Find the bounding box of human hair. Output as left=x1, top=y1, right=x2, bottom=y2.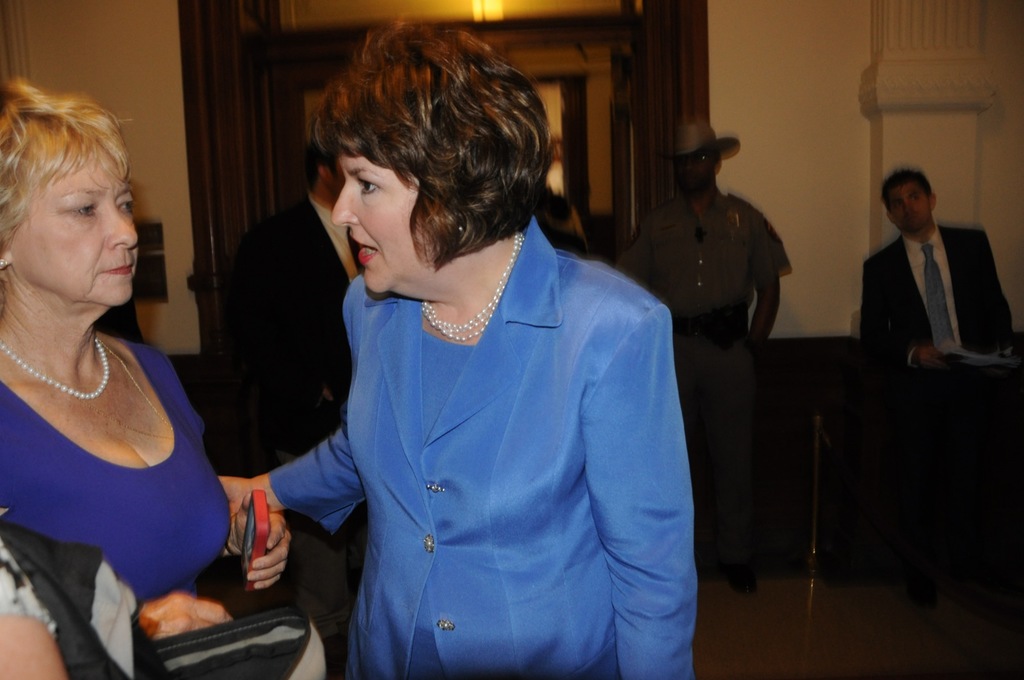
left=879, top=164, right=936, bottom=214.
